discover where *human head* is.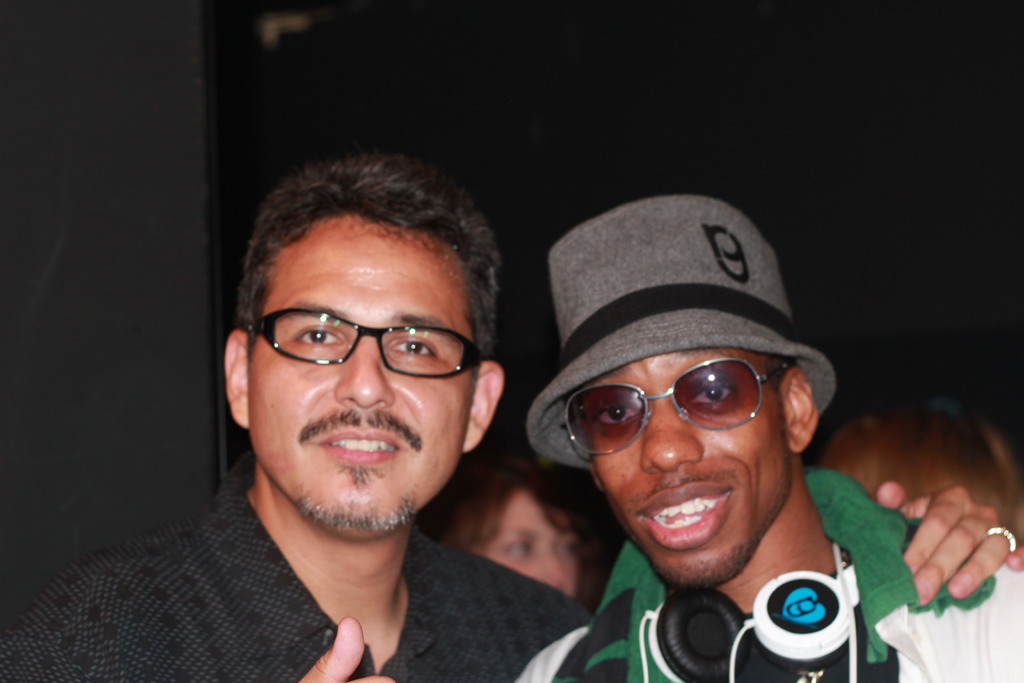
Discovered at left=559, top=198, right=824, bottom=595.
